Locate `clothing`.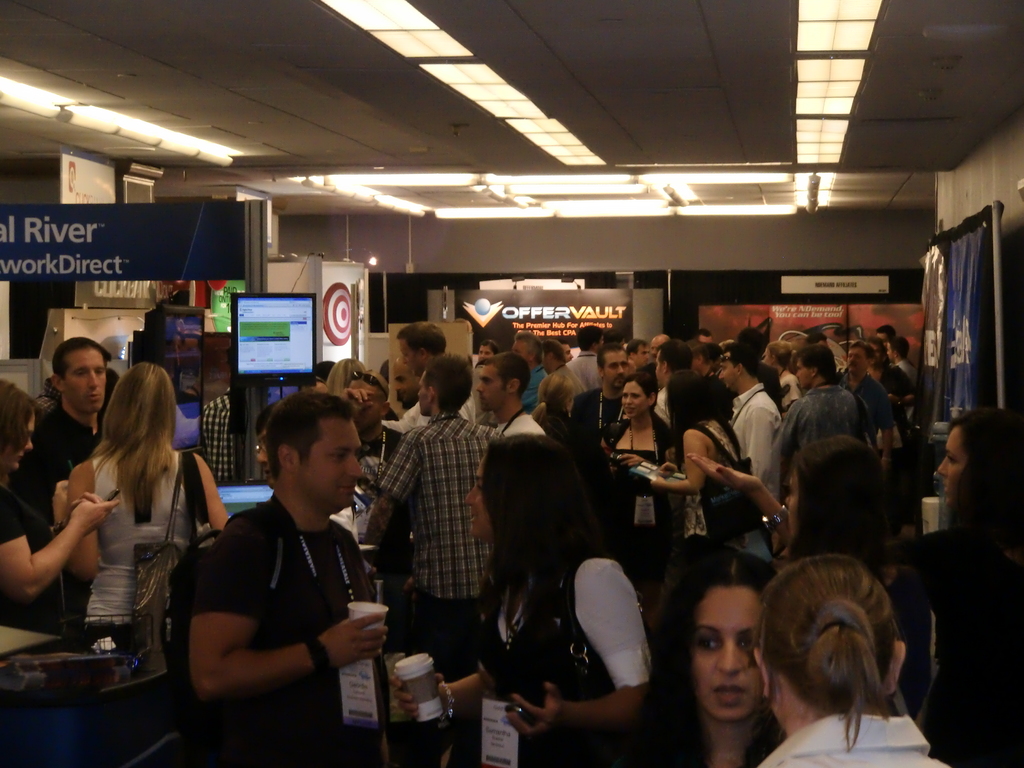
Bounding box: bbox(600, 410, 675, 588).
